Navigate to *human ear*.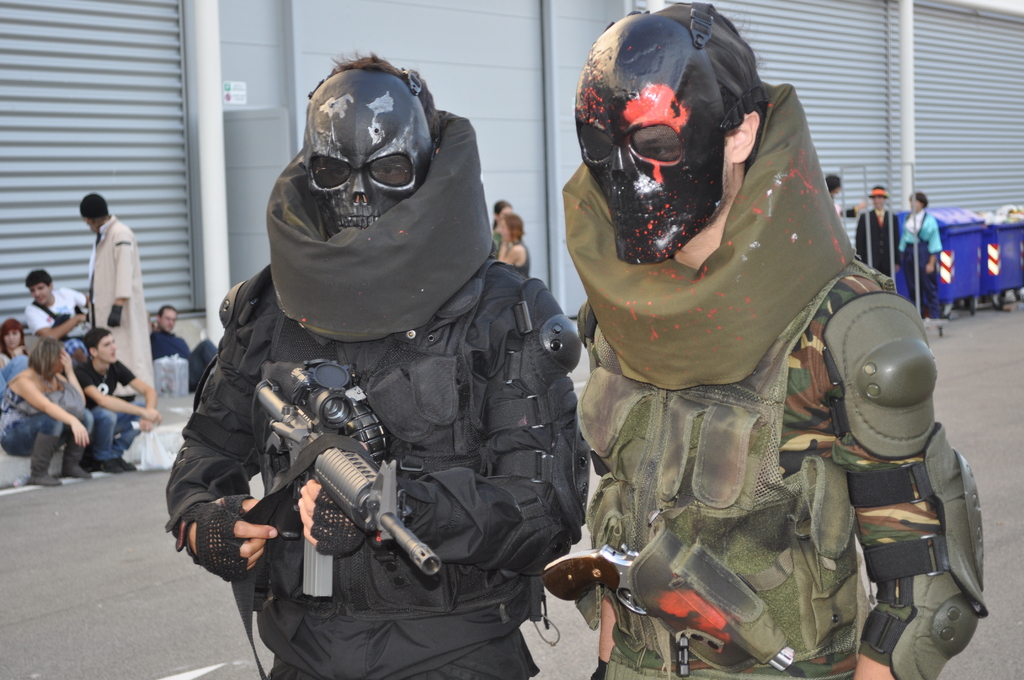
Navigation target: region(90, 345, 99, 357).
